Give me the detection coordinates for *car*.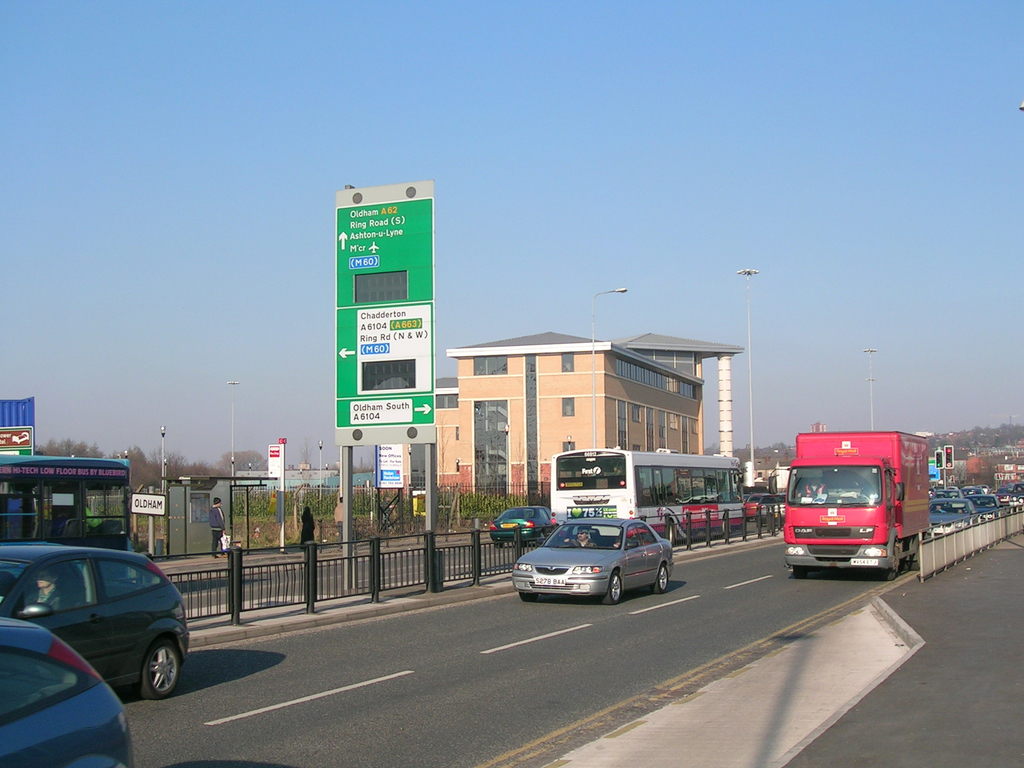
[left=509, top=518, right=678, bottom=606].
